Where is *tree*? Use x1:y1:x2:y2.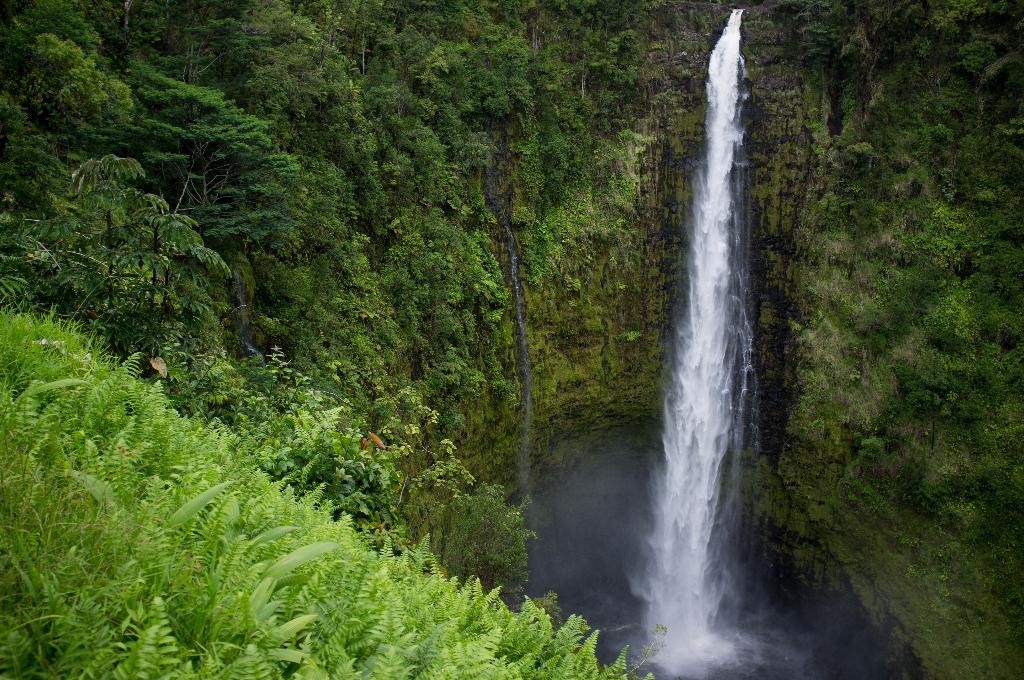
115:45:351:343.
